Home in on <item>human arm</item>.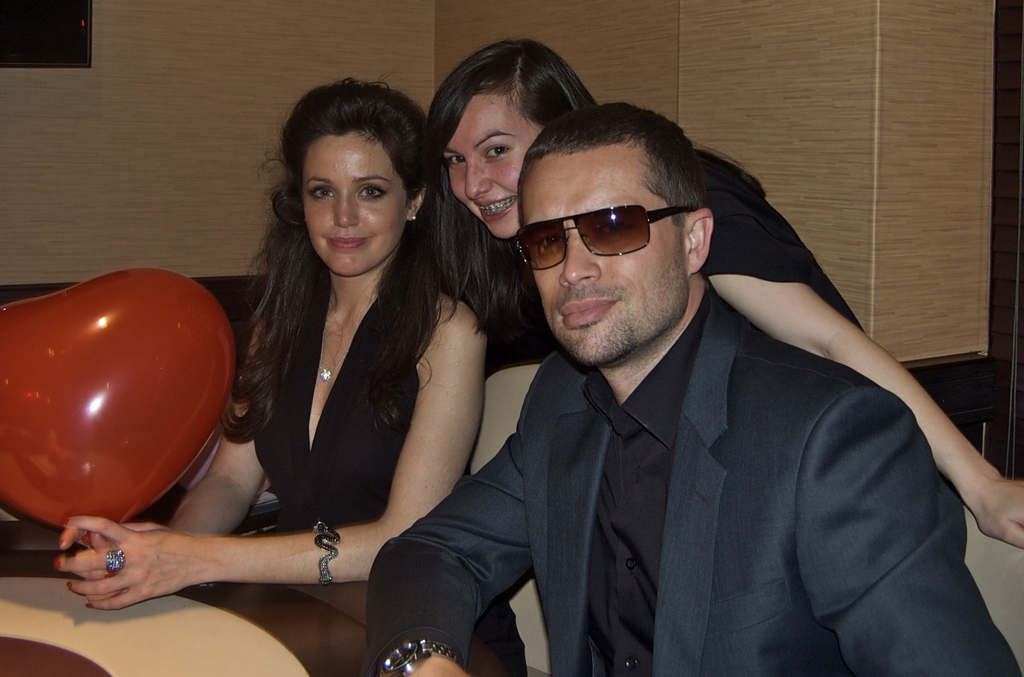
Homed in at [87,297,278,575].
